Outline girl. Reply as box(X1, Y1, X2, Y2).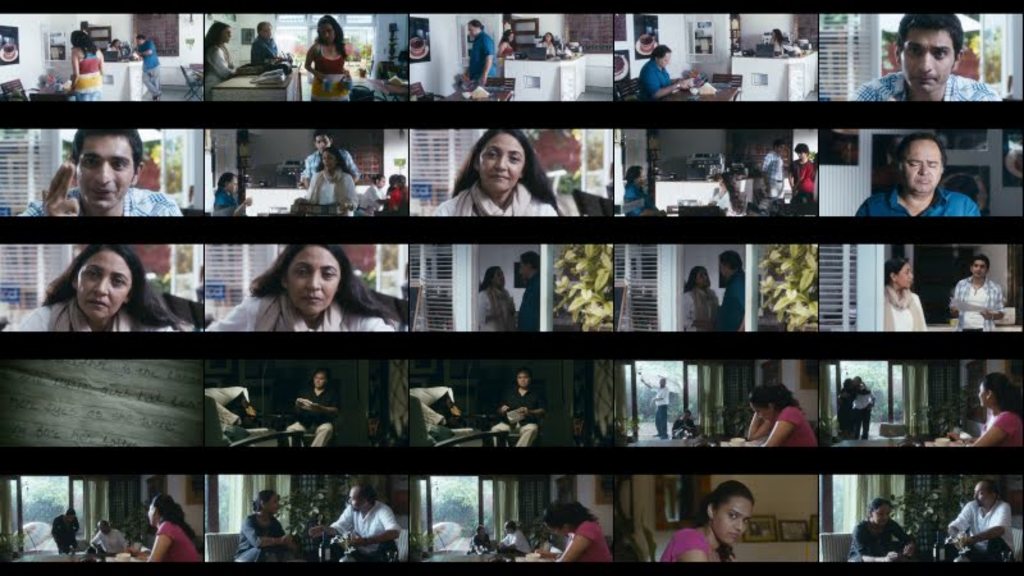
box(300, 13, 353, 97).
